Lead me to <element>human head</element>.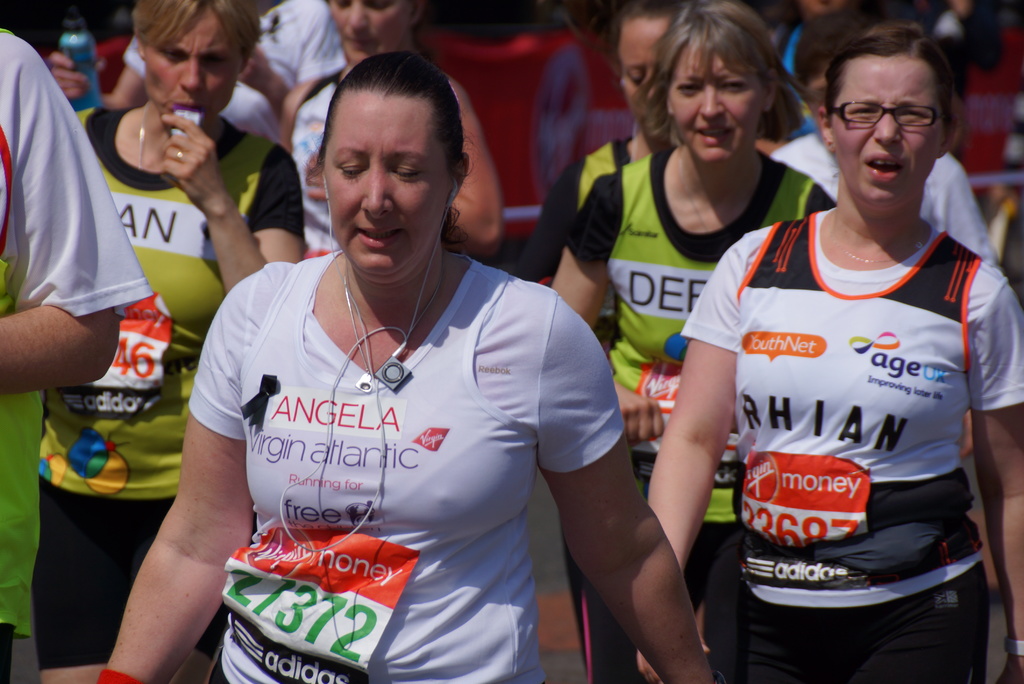
Lead to [x1=653, y1=0, x2=782, y2=165].
